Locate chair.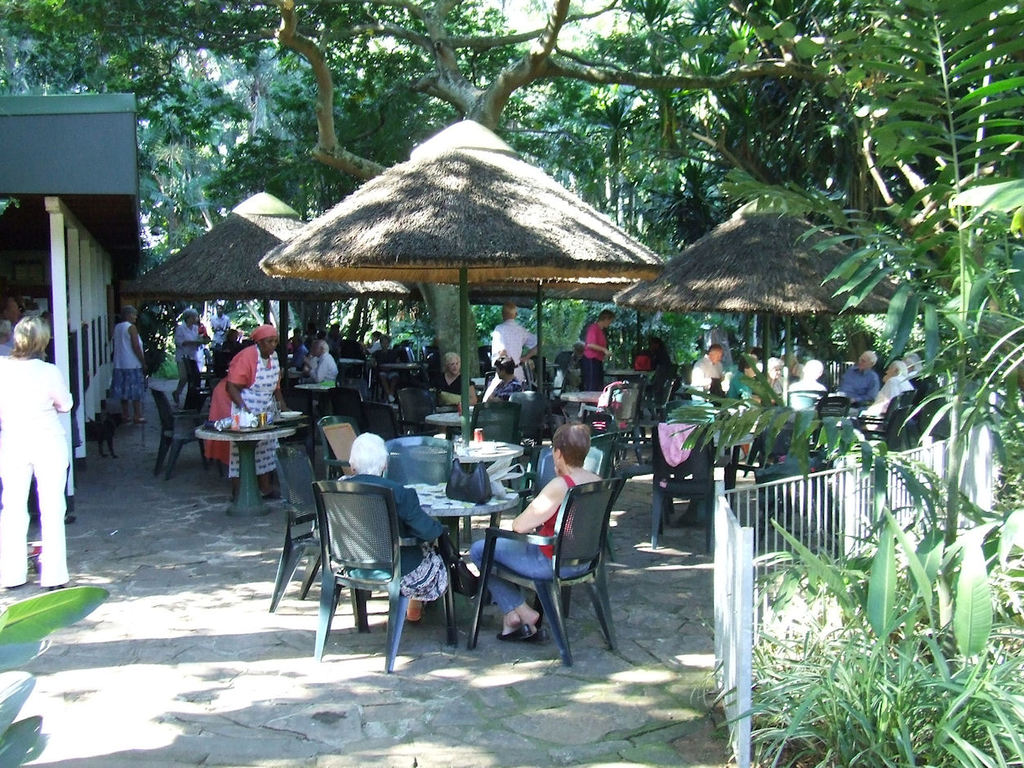
Bounding box: locate(309, 480, 461, 675).
